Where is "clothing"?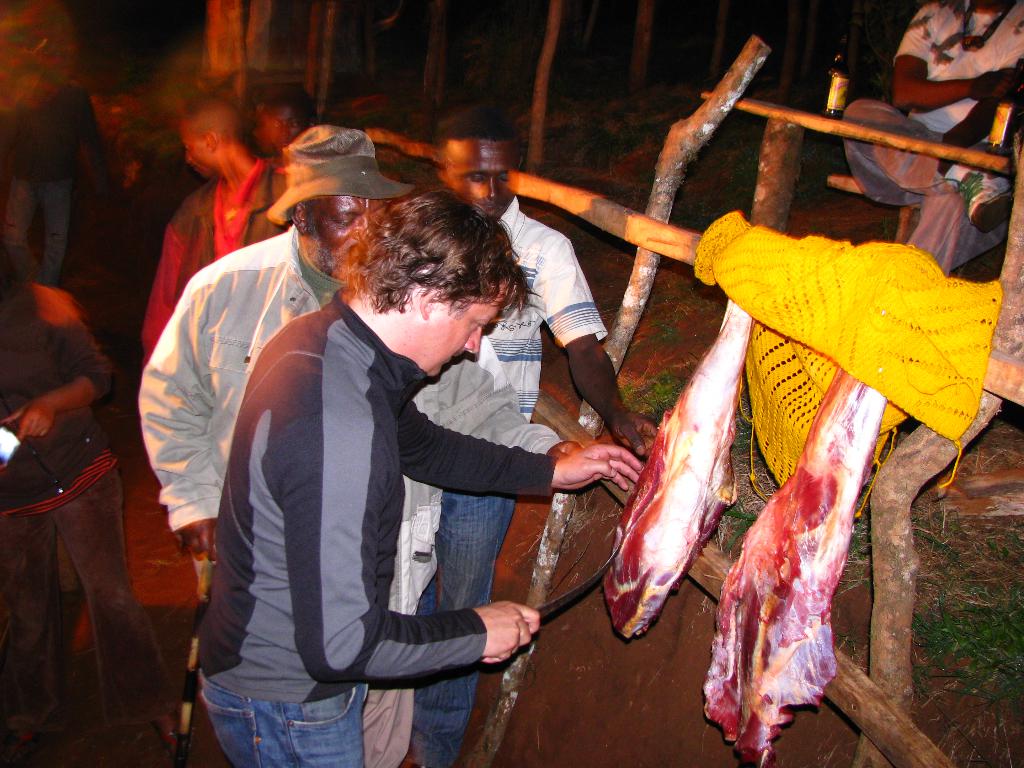
[127,154,294,355].
